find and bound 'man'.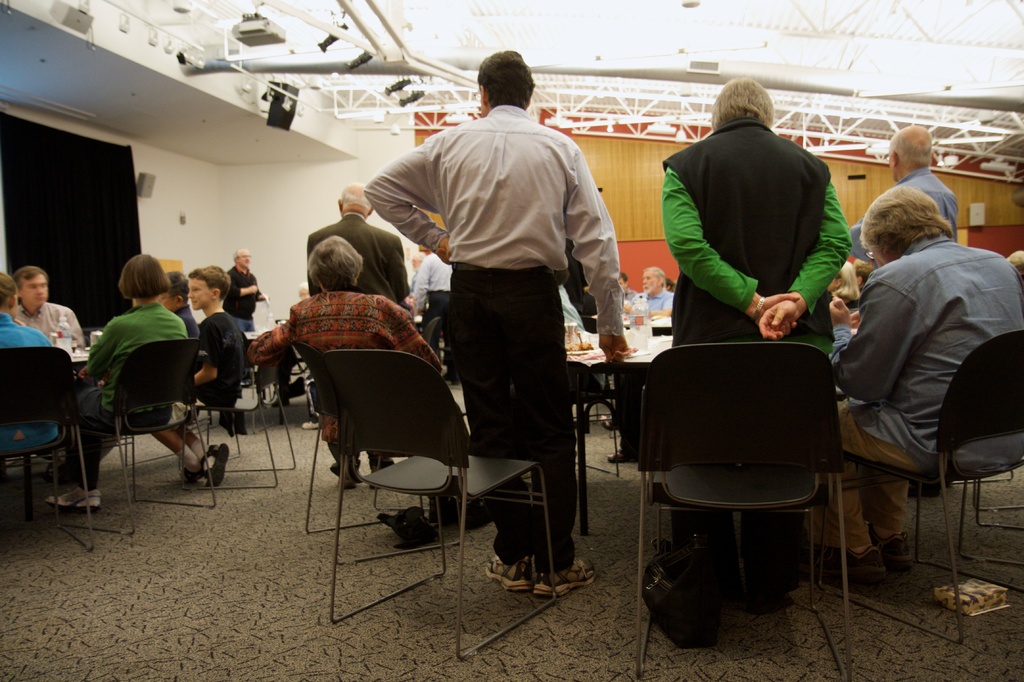
Bound: 305:181:418:489.
